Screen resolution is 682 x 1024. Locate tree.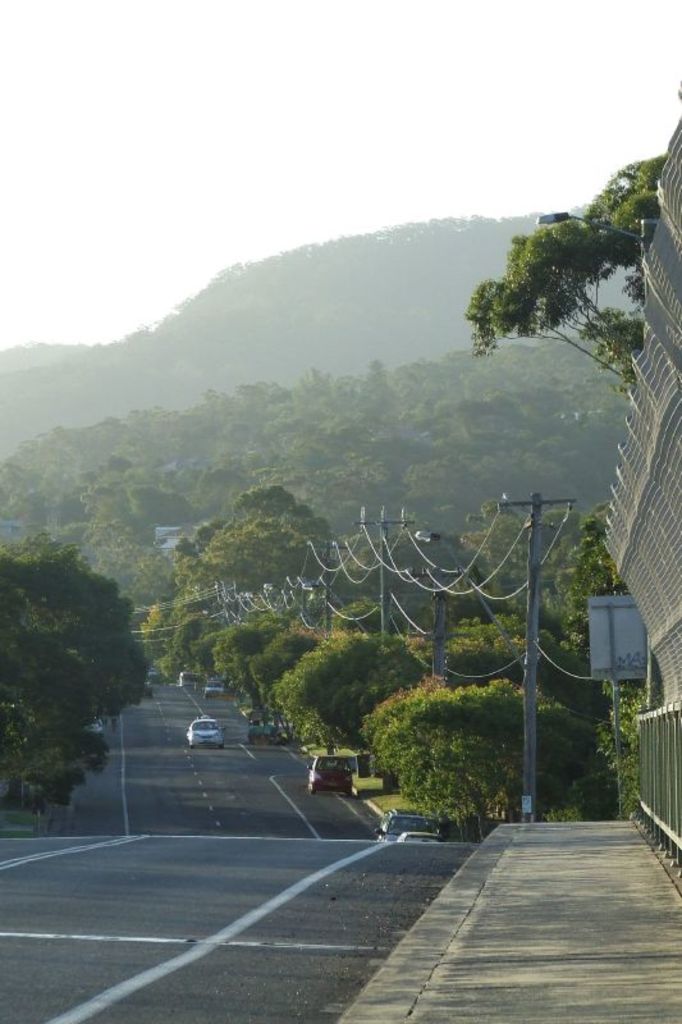
[x1=375, y1=675, x2=586, y2=845].
